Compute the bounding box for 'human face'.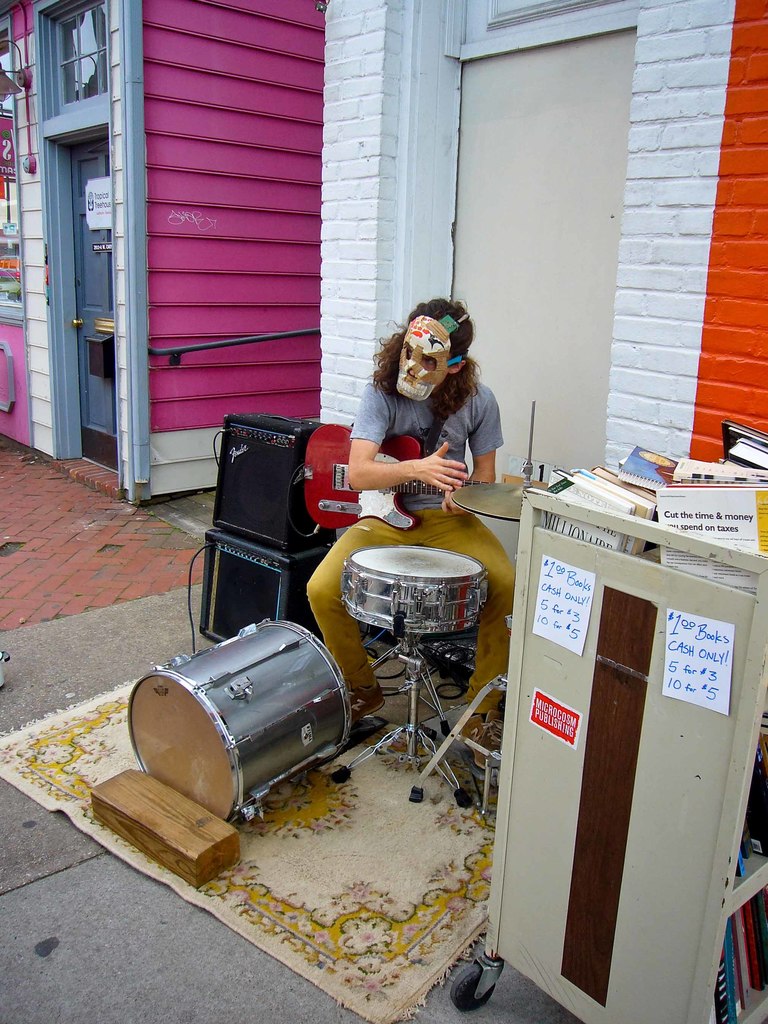
398, 314, 450, 403.
